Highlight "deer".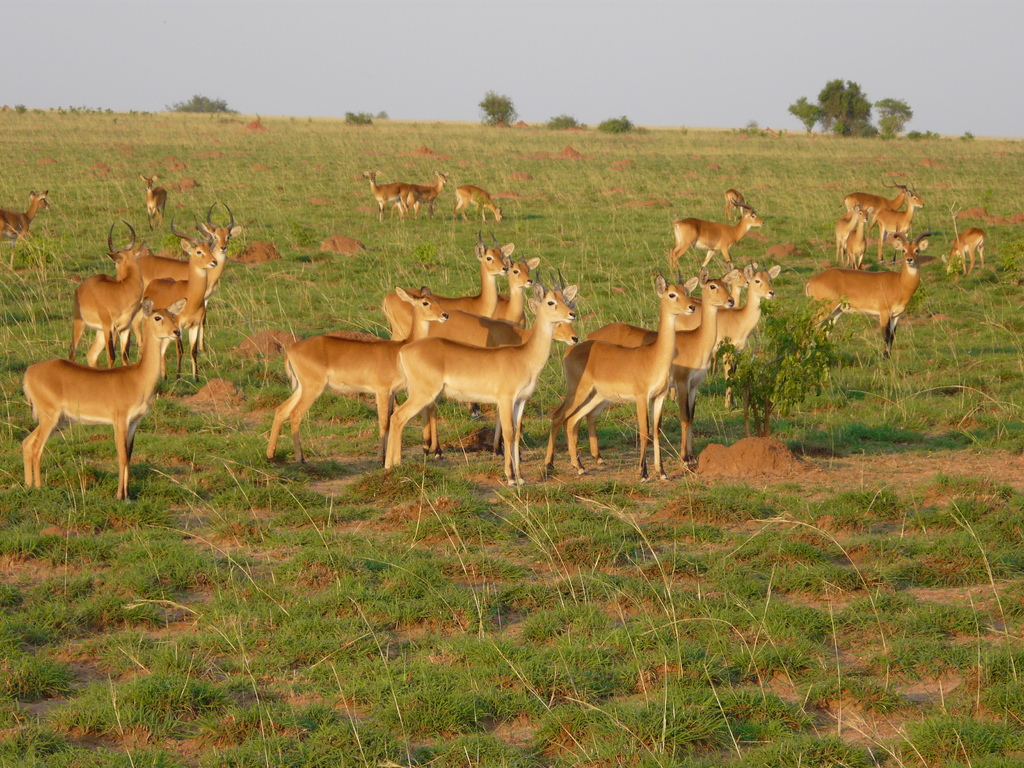
Highlighted region: {"x1": 456, "y1": 184, "x2": 505, "y2": 219}.
